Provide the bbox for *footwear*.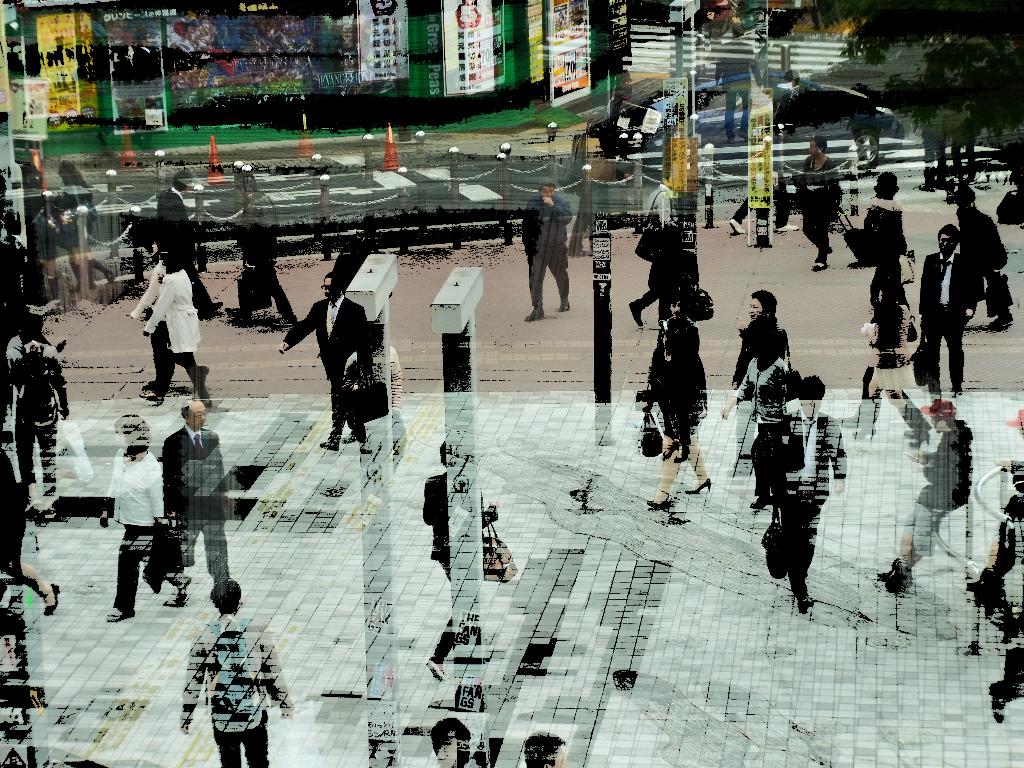
774,223,799,236.
